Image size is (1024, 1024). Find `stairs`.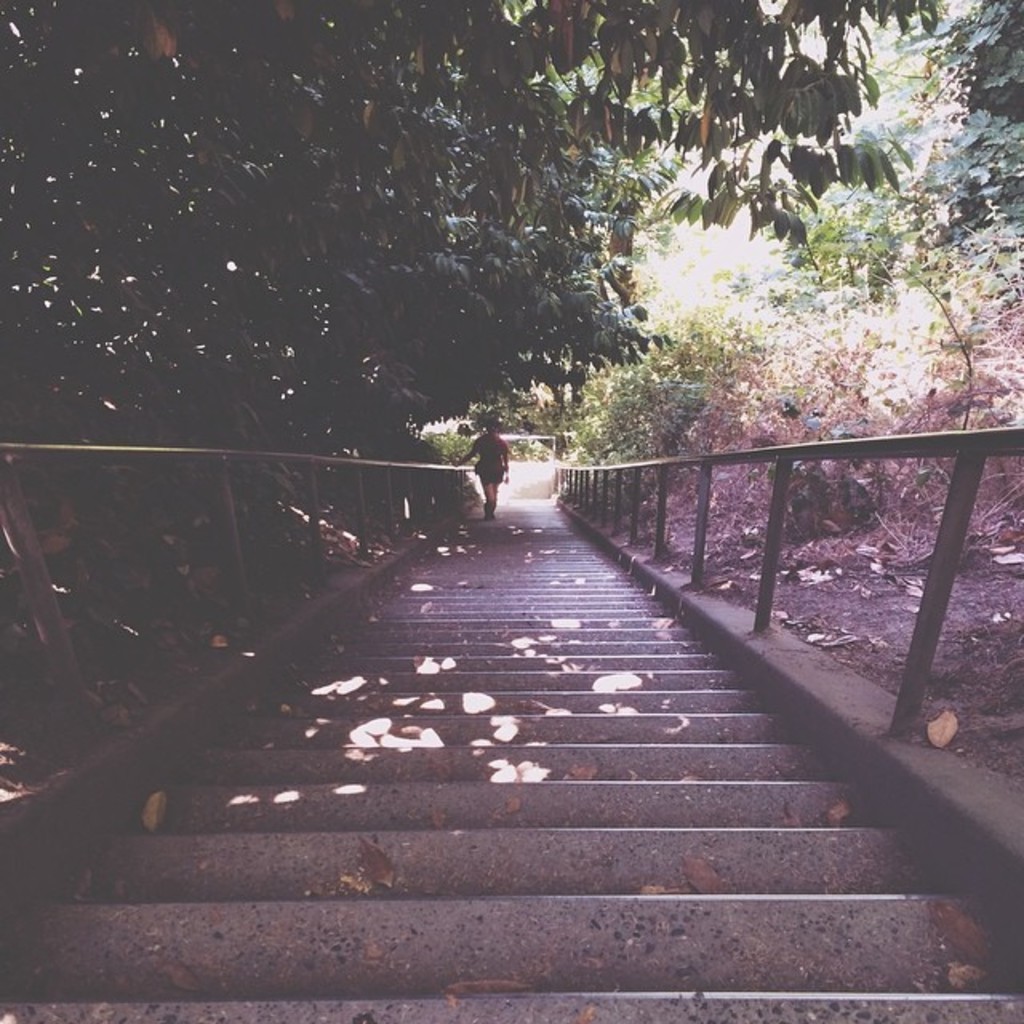
(x1=0, y1=490, x2=1022, y2=1022).
